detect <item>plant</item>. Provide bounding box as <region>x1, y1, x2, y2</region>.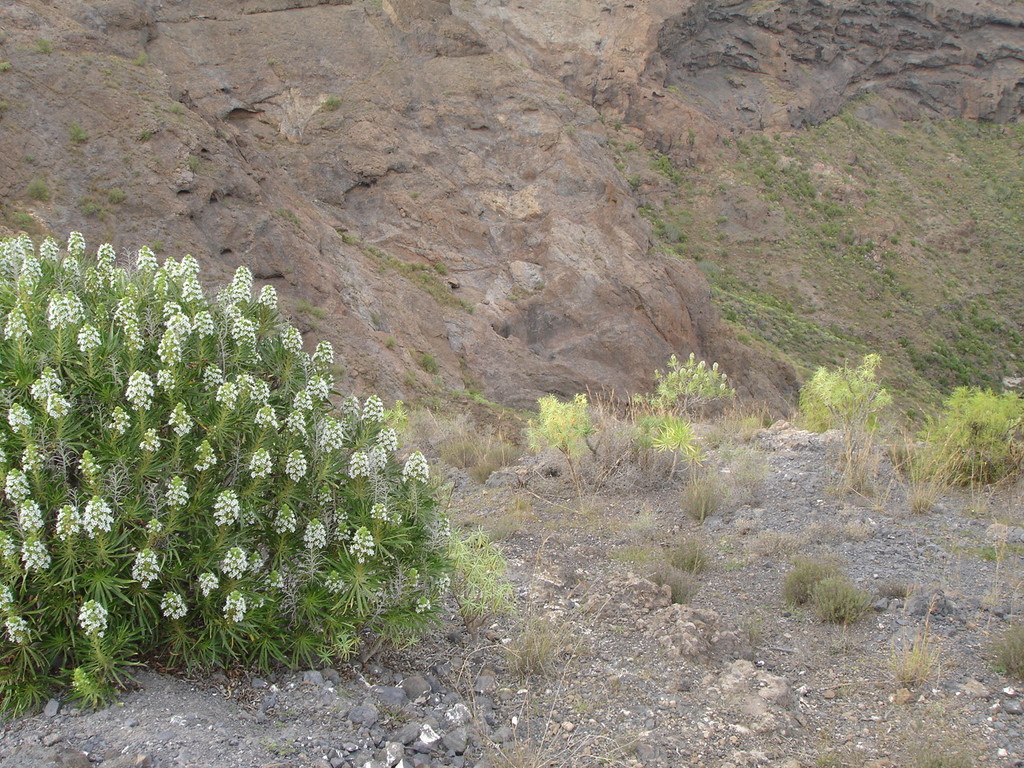
<region>608, 402, 698, 484</region>.
